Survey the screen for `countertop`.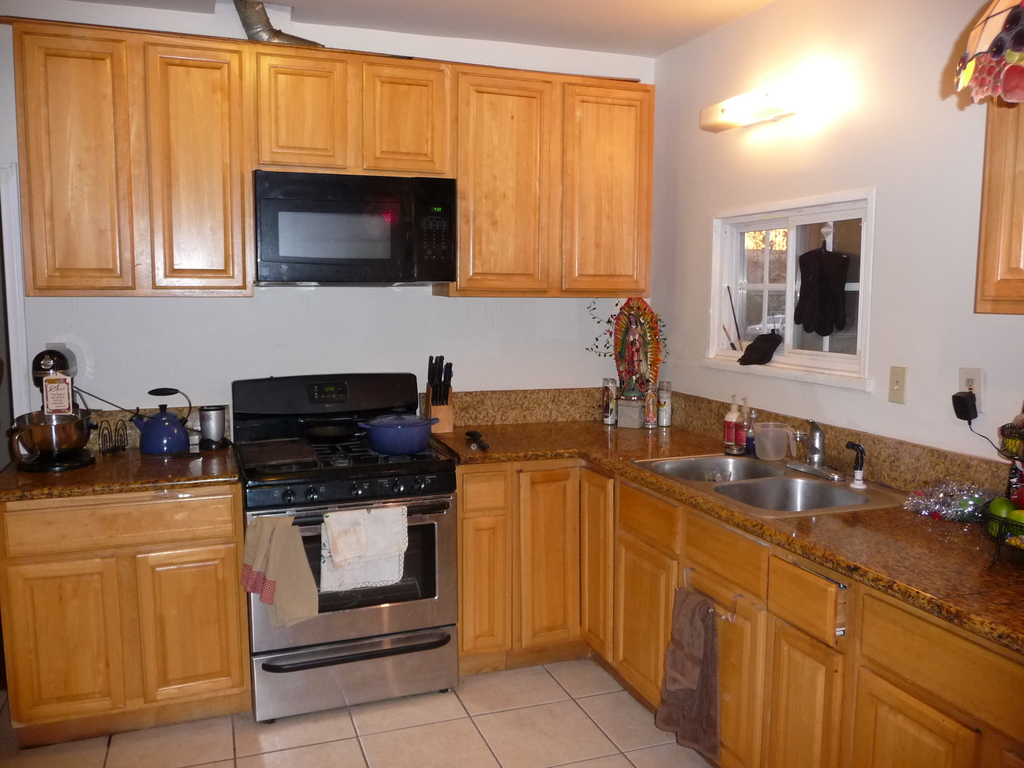
Survey found: x1=2 y1=382 x2=1023 y2=767.
